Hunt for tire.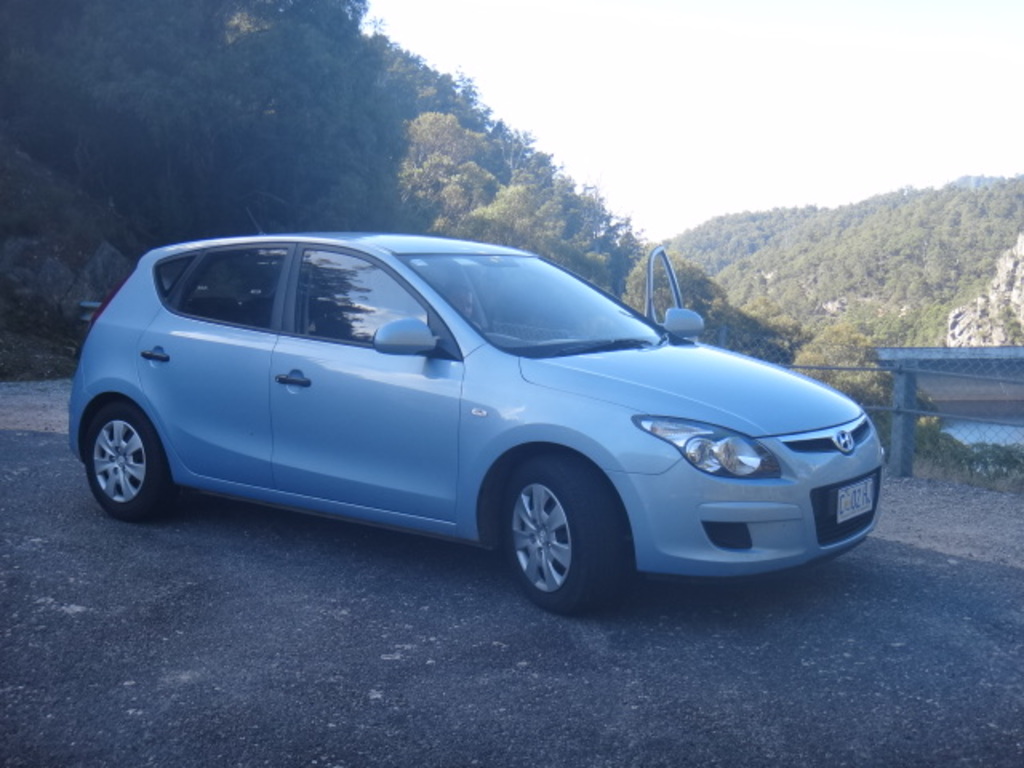
Hunted down at (left=86, top=402, right=168, bottom=517).
